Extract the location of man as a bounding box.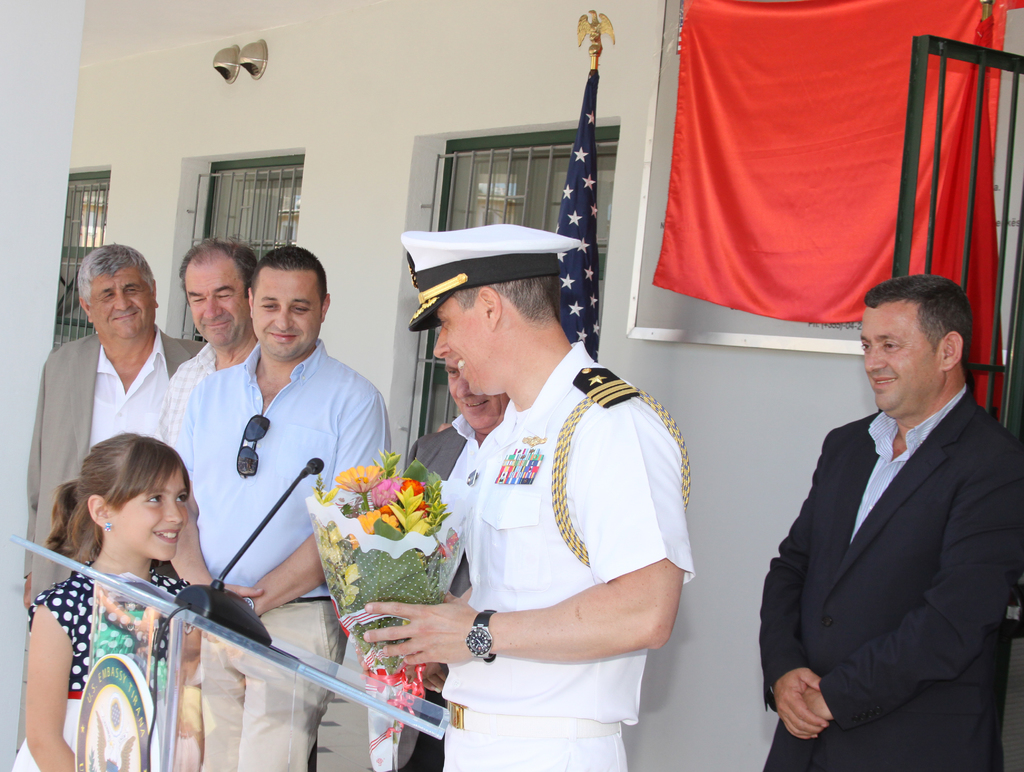
146/239/263/447.
